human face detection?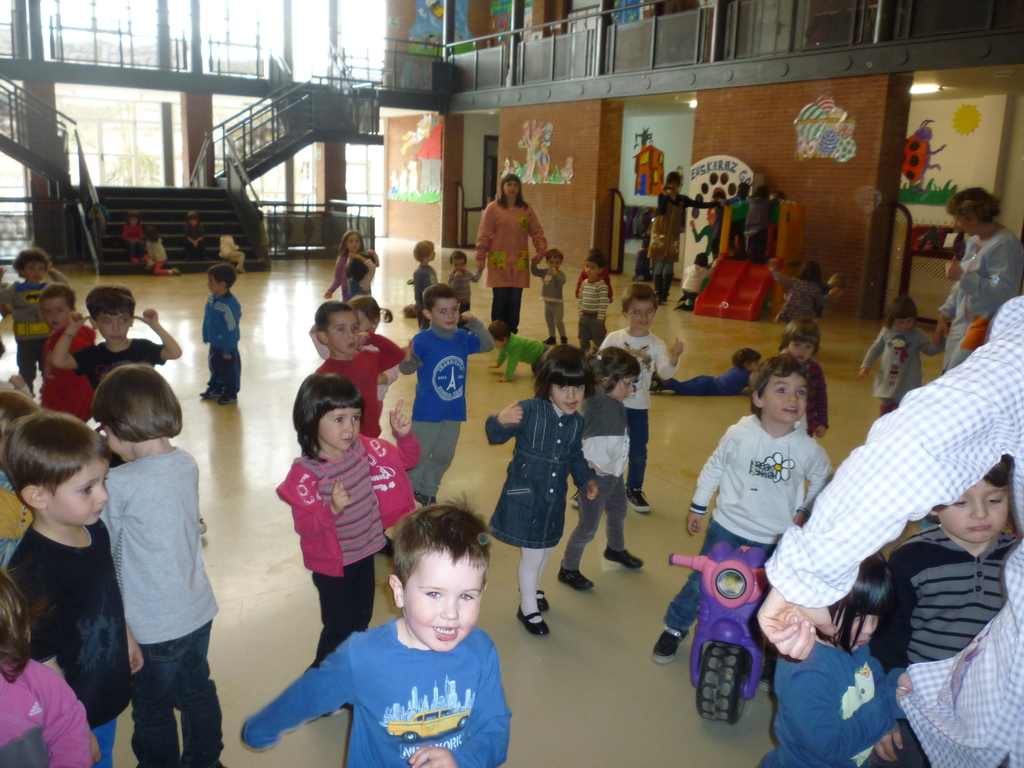
box(317, 405, 364, 451)
